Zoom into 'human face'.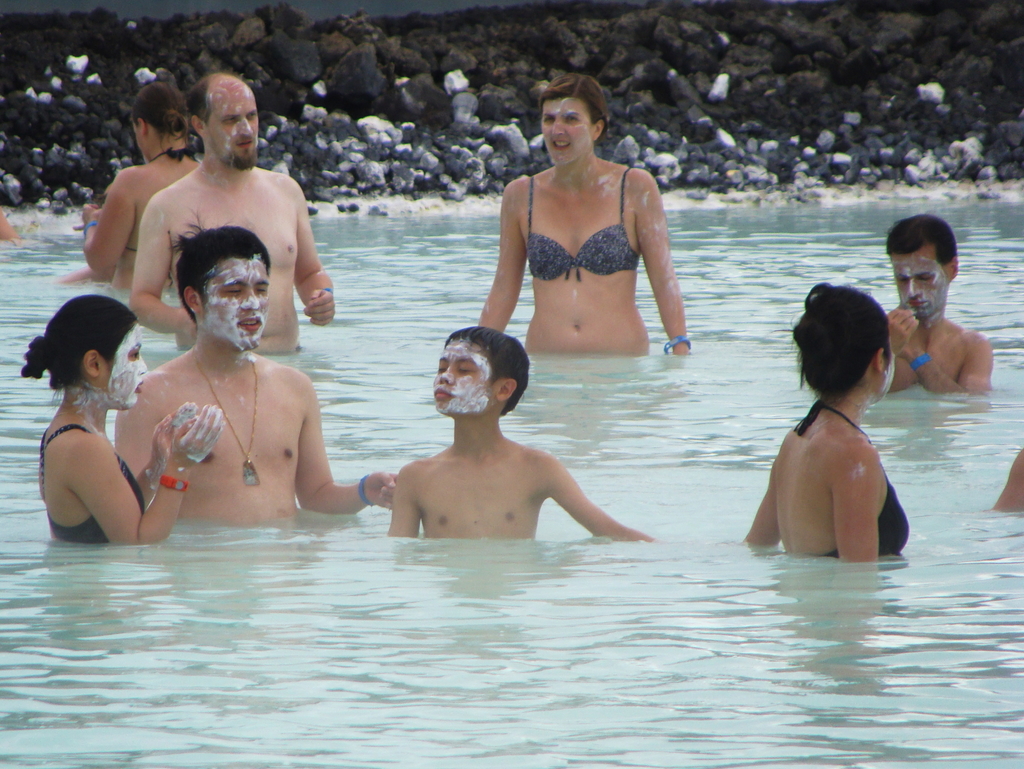
Zoom target: left=127, top=119, right=143, bottom=159.
